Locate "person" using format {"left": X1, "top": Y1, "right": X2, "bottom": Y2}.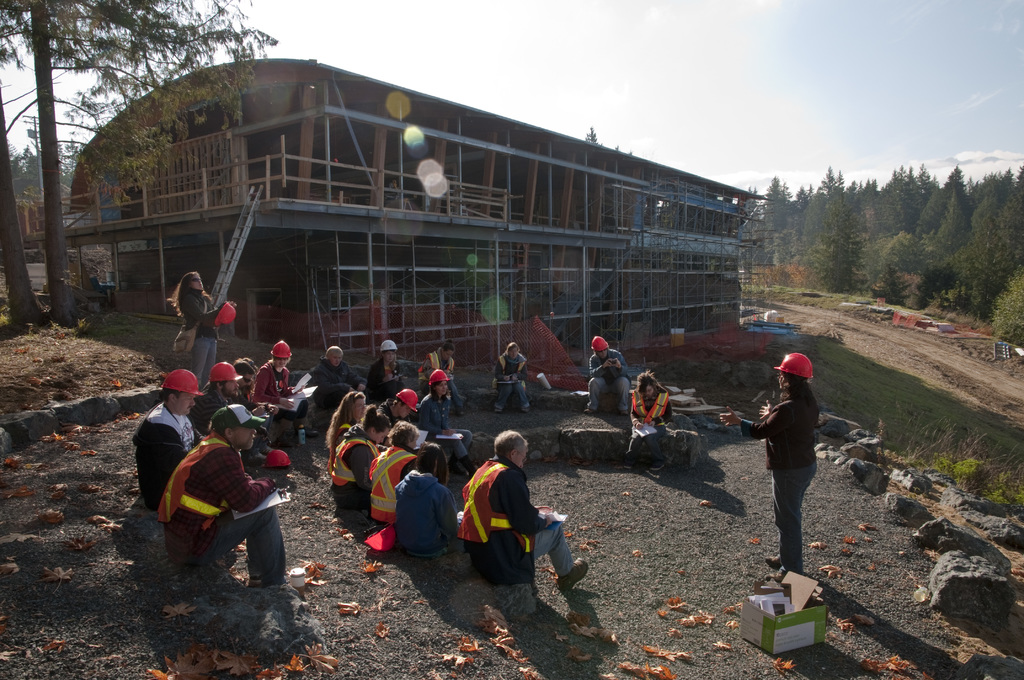
{"left": 392, "top": 439, "right": 456, "bottom": 551}.
